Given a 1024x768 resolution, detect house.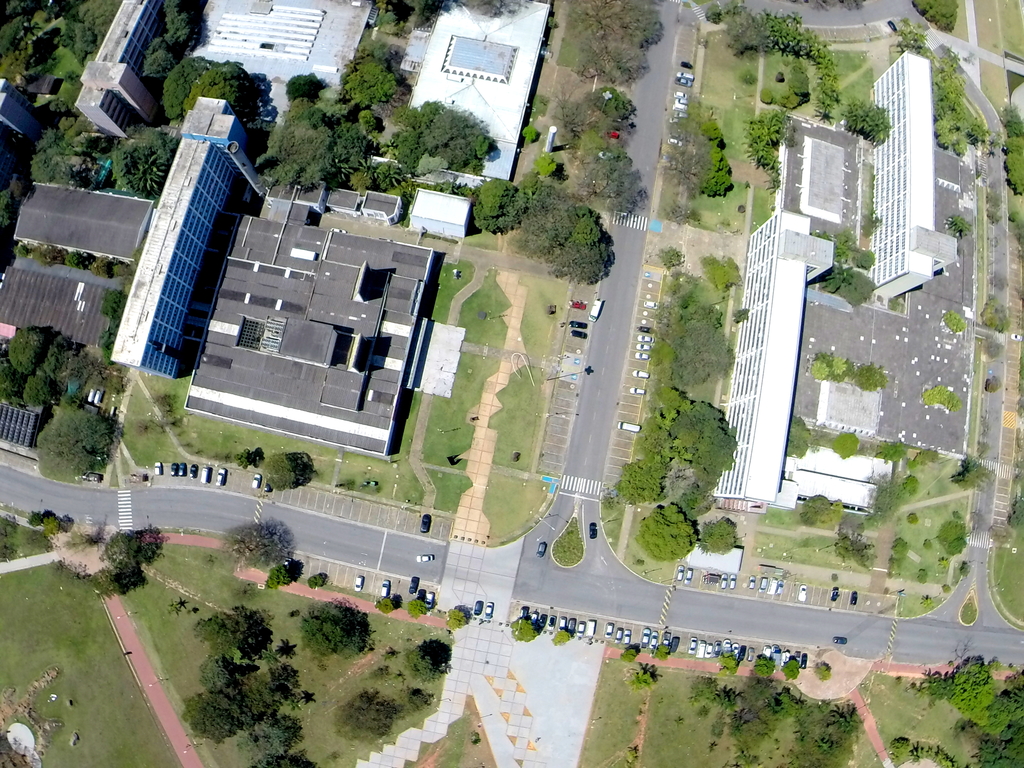
detection(75, 0, 172, 127).
